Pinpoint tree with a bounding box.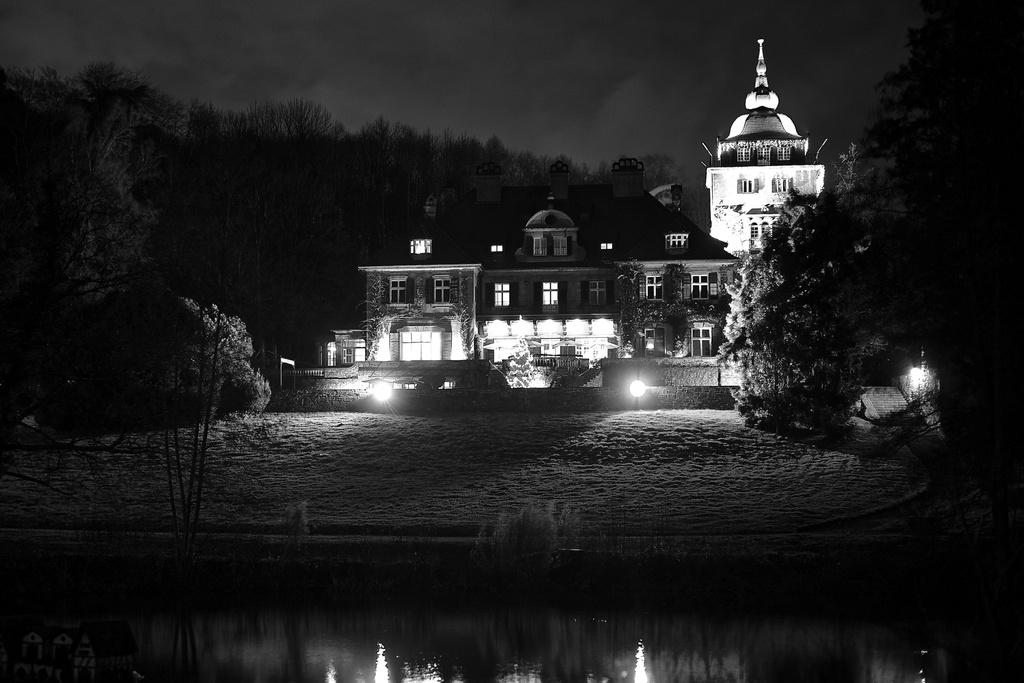
(0, 48, 278, 431).
